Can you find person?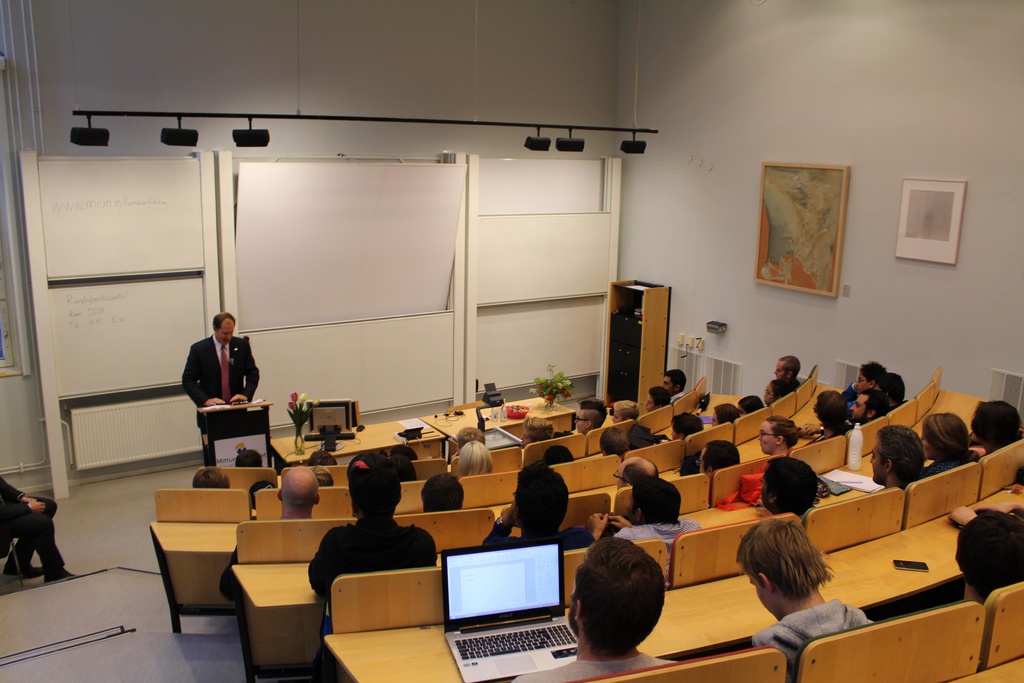
Yes, bounding box: x1=179 y1=308 x2=259 y2=453.
